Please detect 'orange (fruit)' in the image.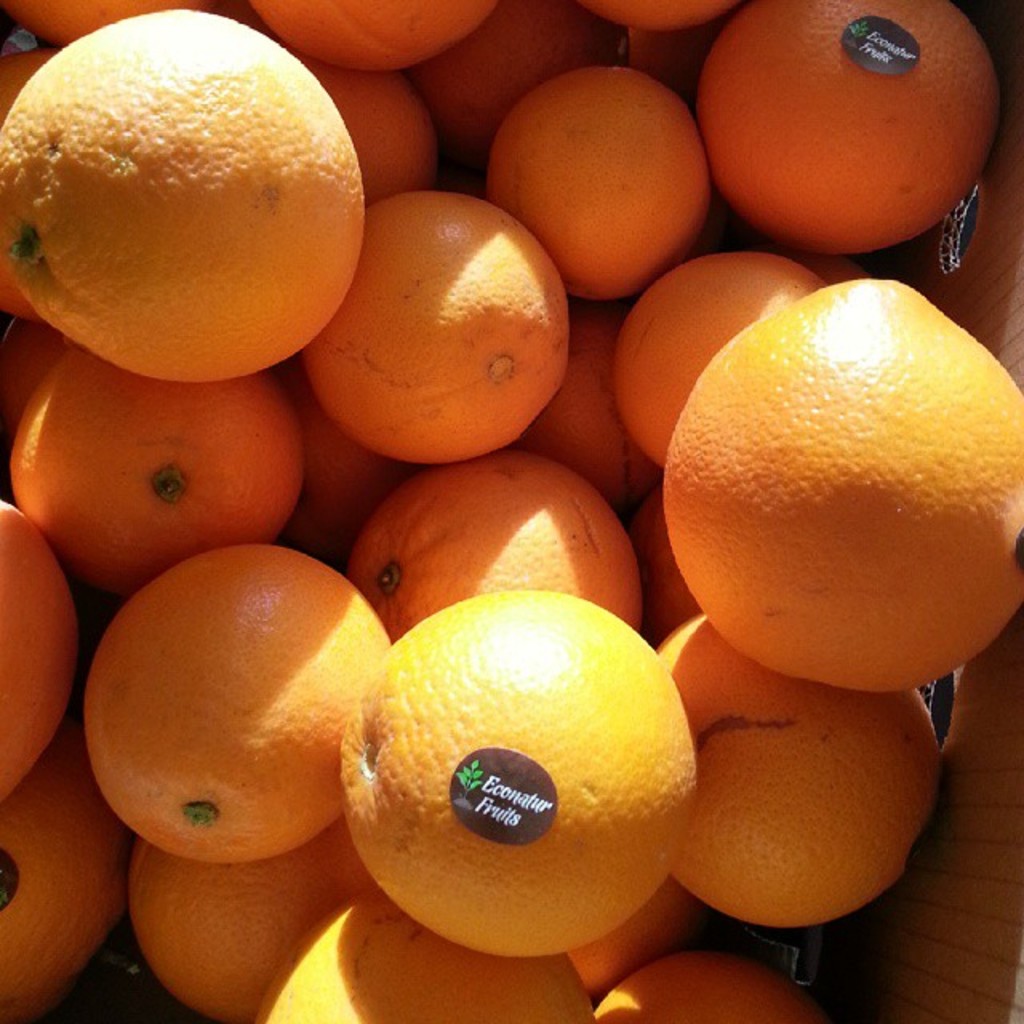
box=[323, 592, 698, 950].
